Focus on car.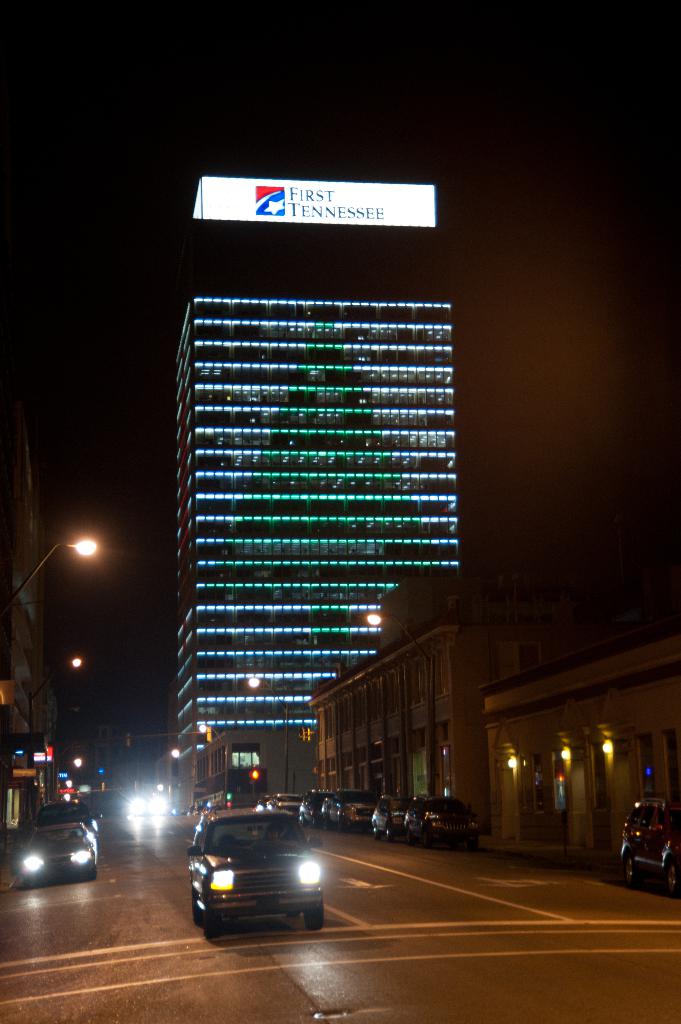
Focused at pyautogui.locateOnScreen(179, 812, 342, 943).
